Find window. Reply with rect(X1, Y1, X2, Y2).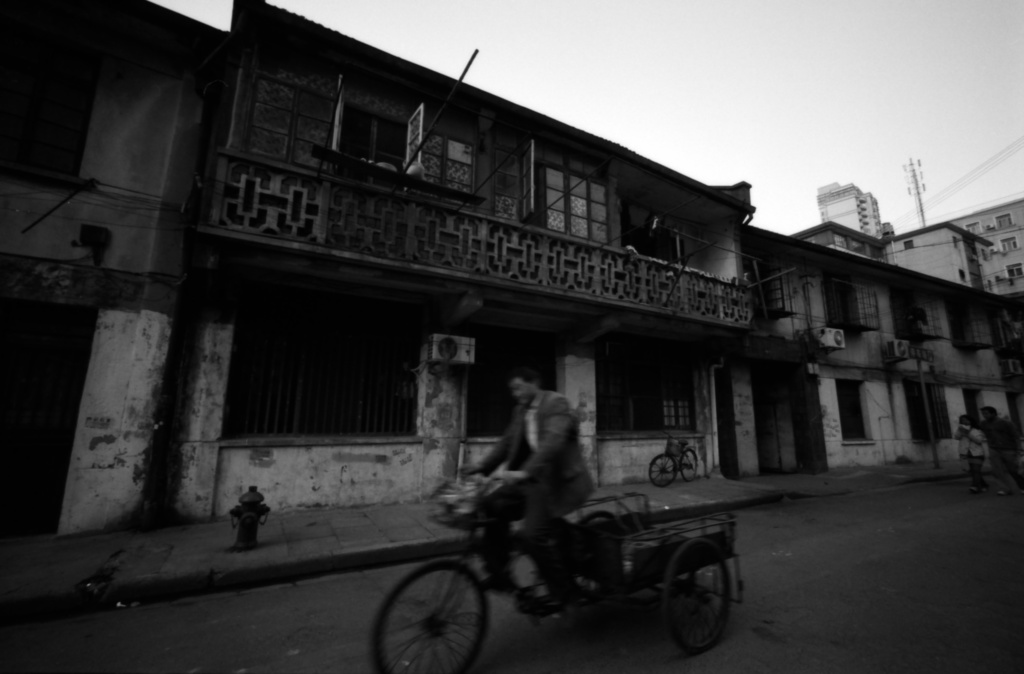
rect(952, 236, 959, 249).
